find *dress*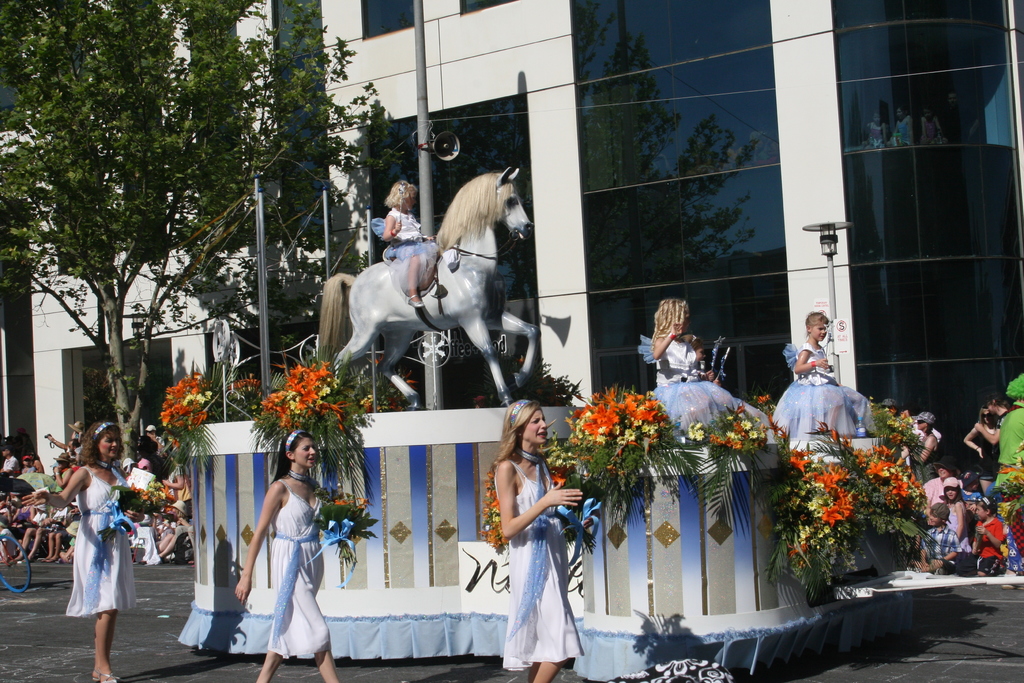
639:329:737:432
